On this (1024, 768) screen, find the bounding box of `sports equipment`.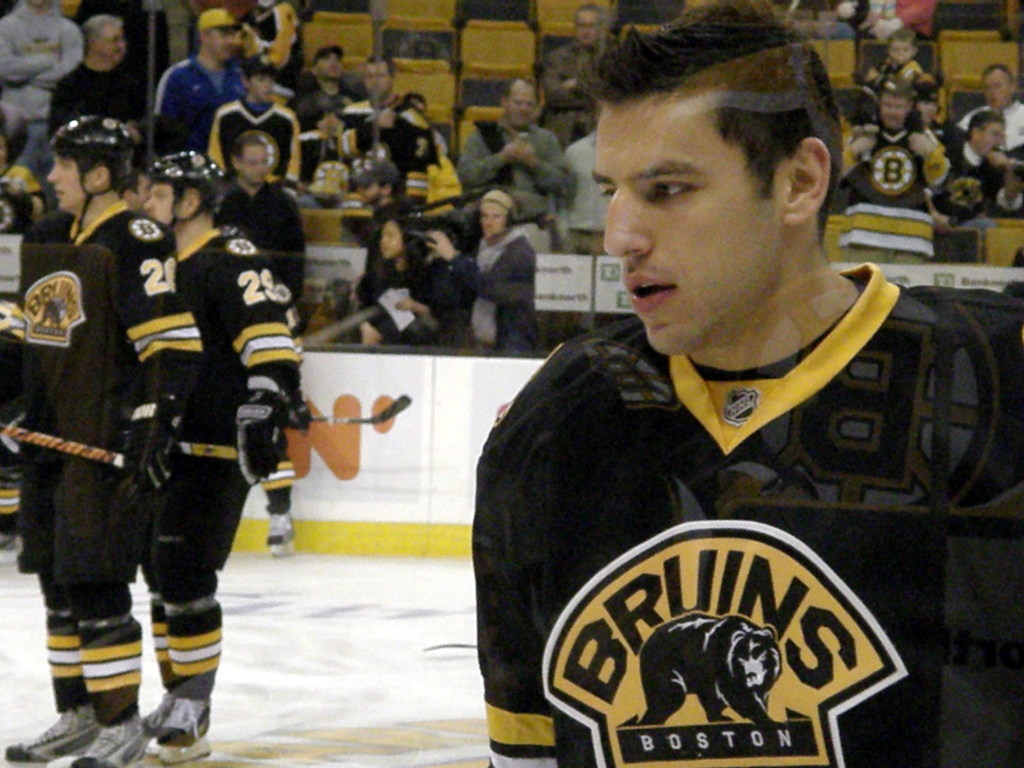
Bounding box: left=153, top=691, right=211, bottom=765.
